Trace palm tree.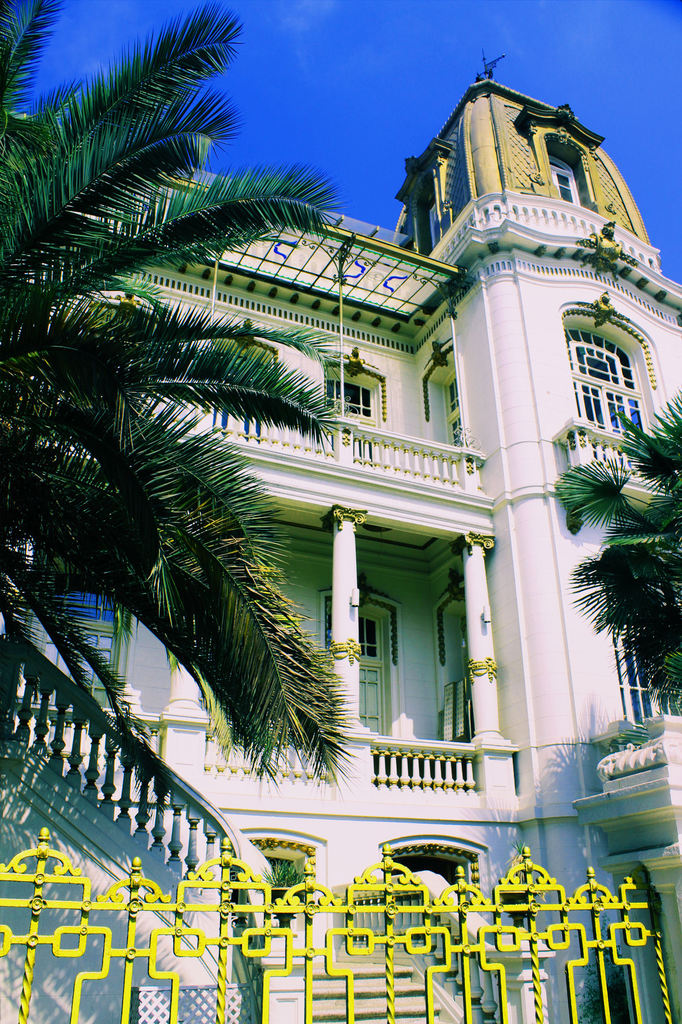
Traced to 0/0/348/879.
